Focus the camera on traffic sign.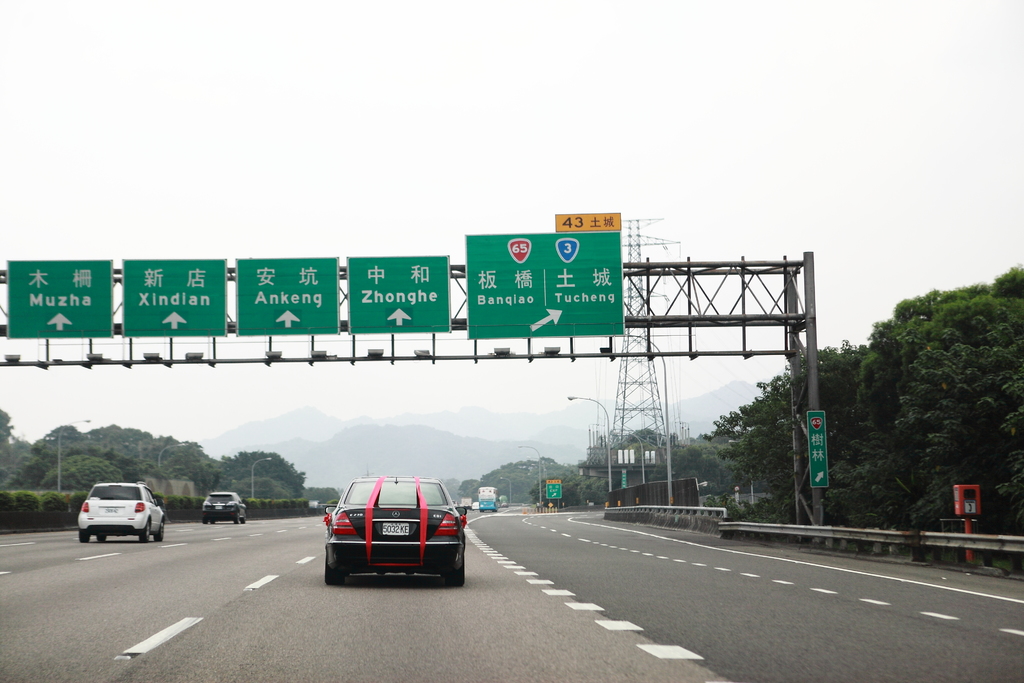
Focus region: (547, 503, 554, 511).
